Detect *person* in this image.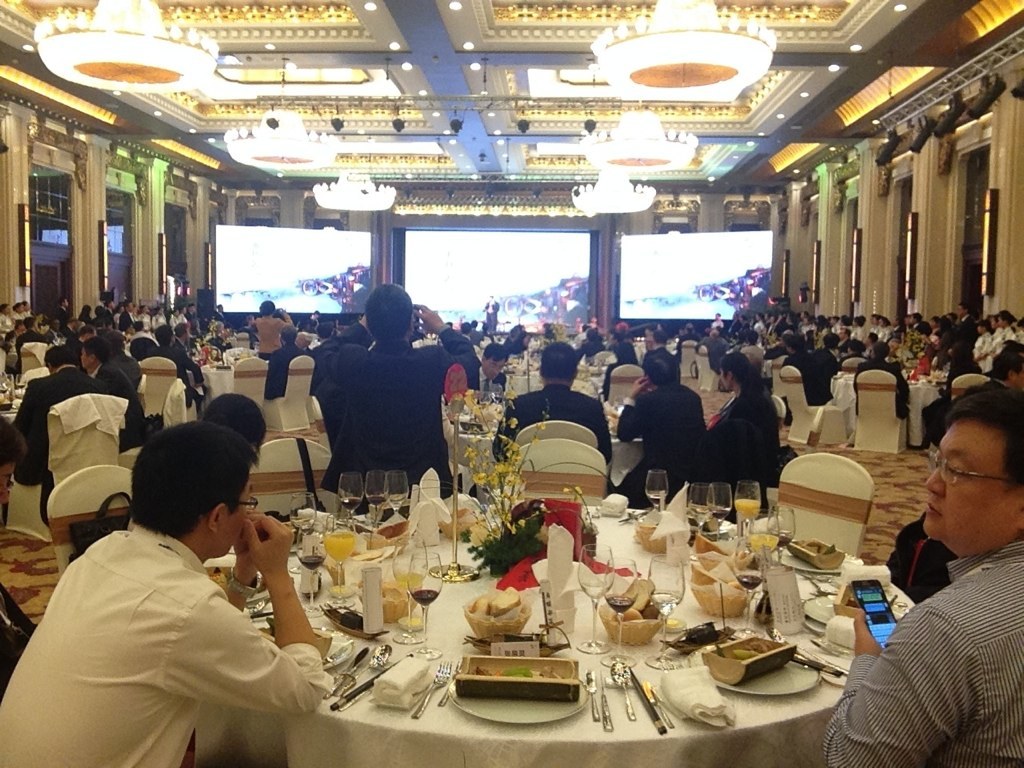
Detection: detection(303, 313, 322, 334).
